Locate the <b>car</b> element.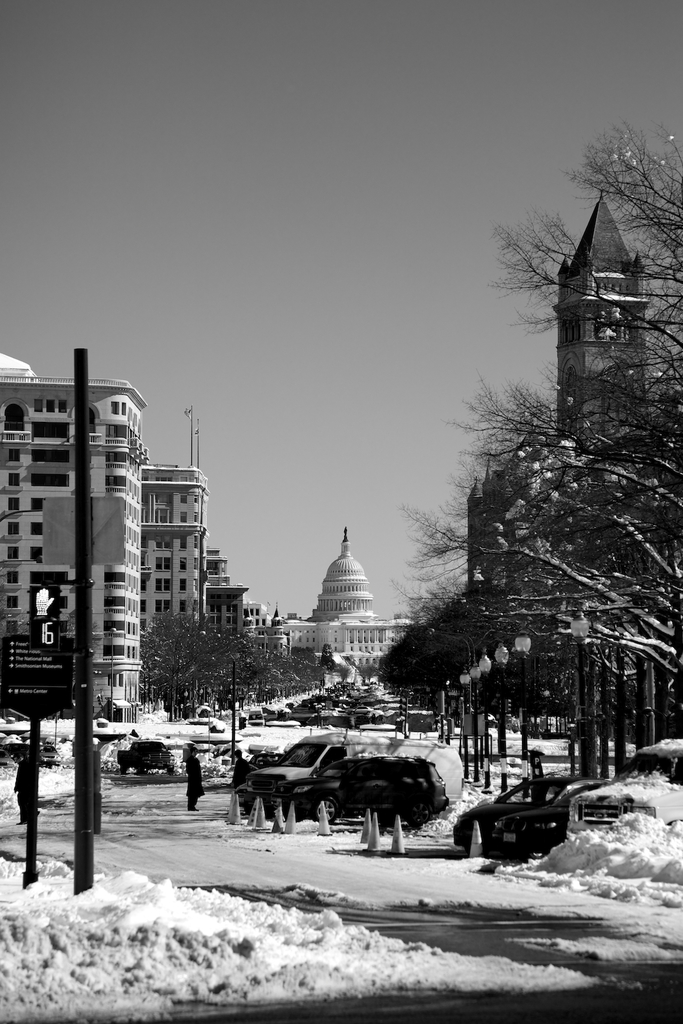
Element bbox: 249 751 282 767.
